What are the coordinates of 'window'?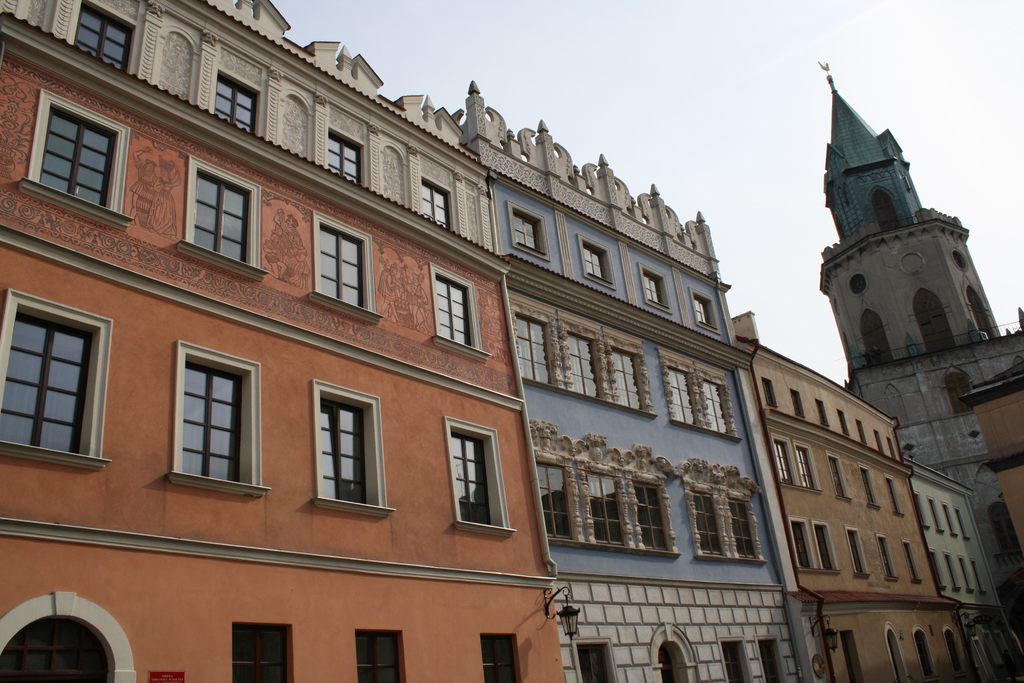
bbox(530, 416, 586, 546).
